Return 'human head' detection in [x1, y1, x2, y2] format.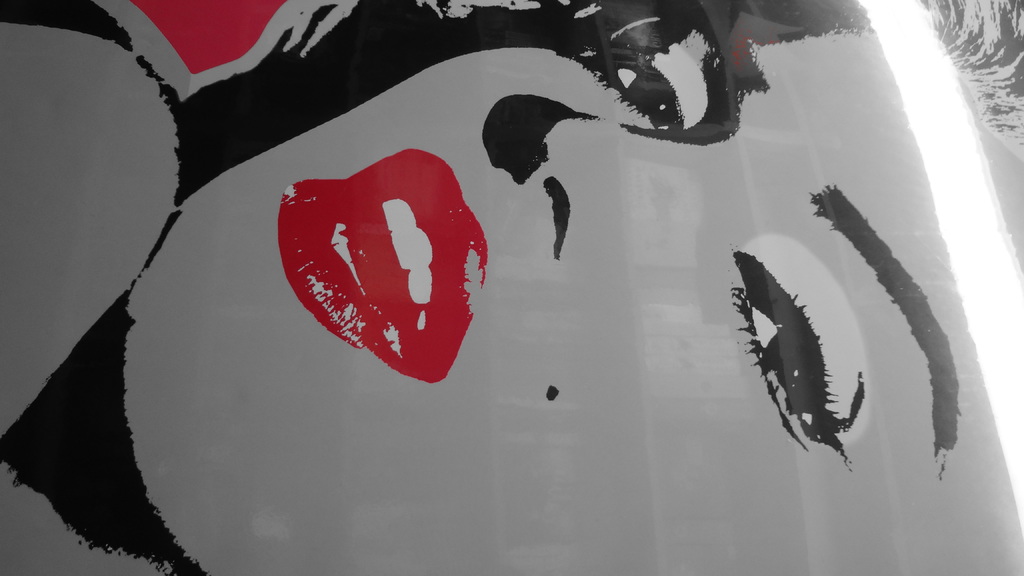
[124, 0, 1023, 575].
